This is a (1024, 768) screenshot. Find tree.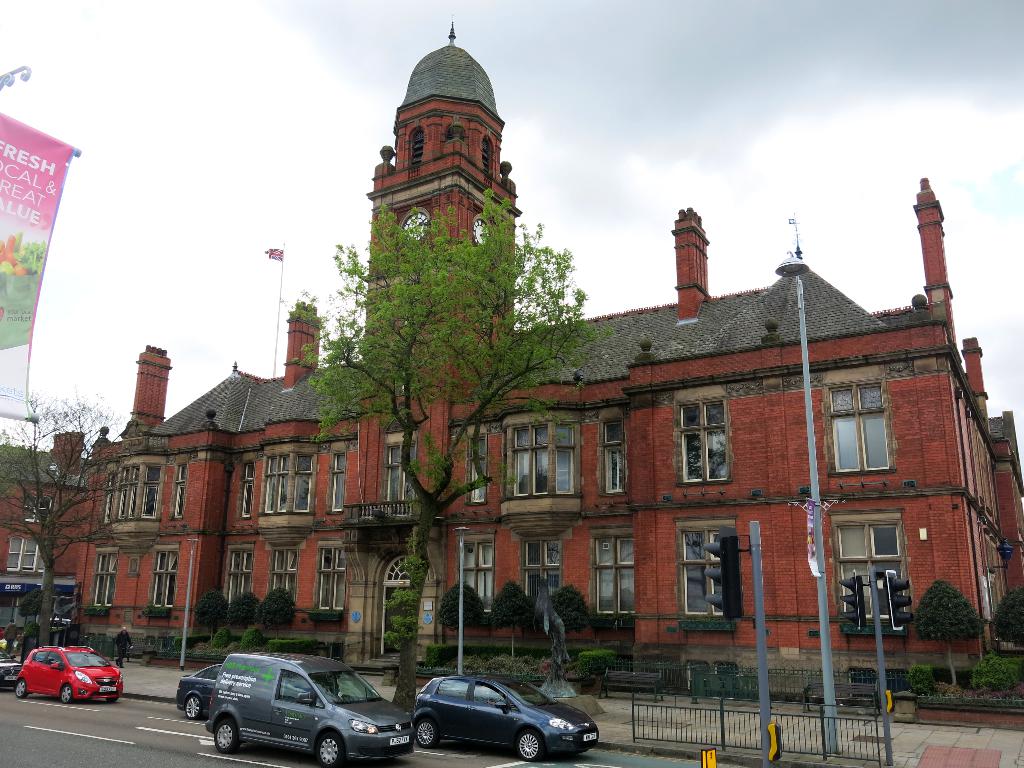
Bounding box: 194, 590, 228, 639.
